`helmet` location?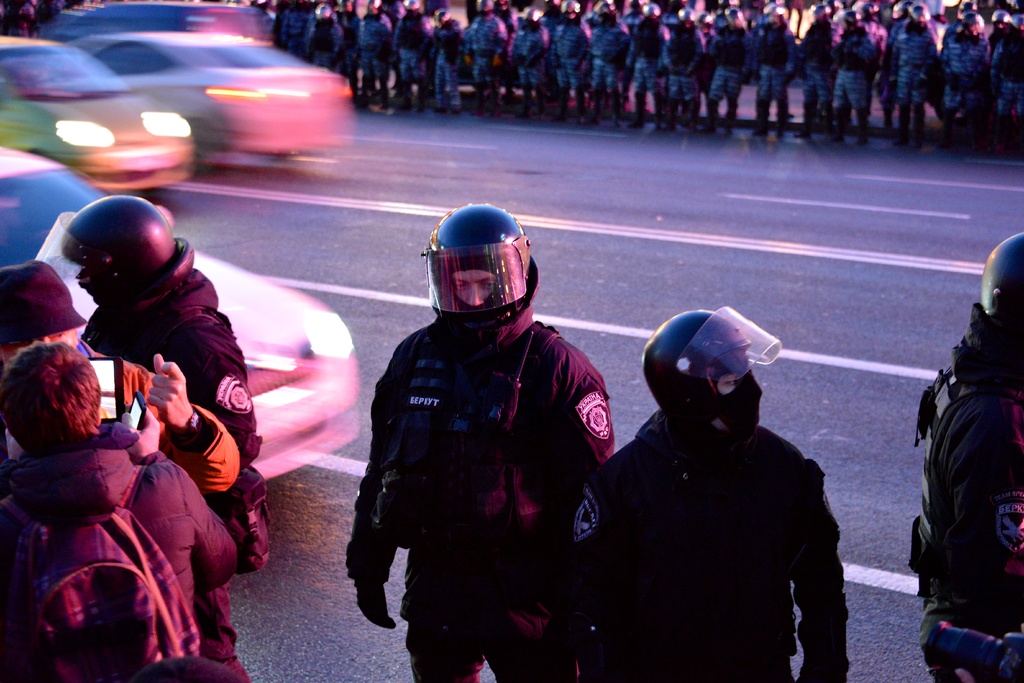
<bbox>33, 197, 180, 324</bbox>
